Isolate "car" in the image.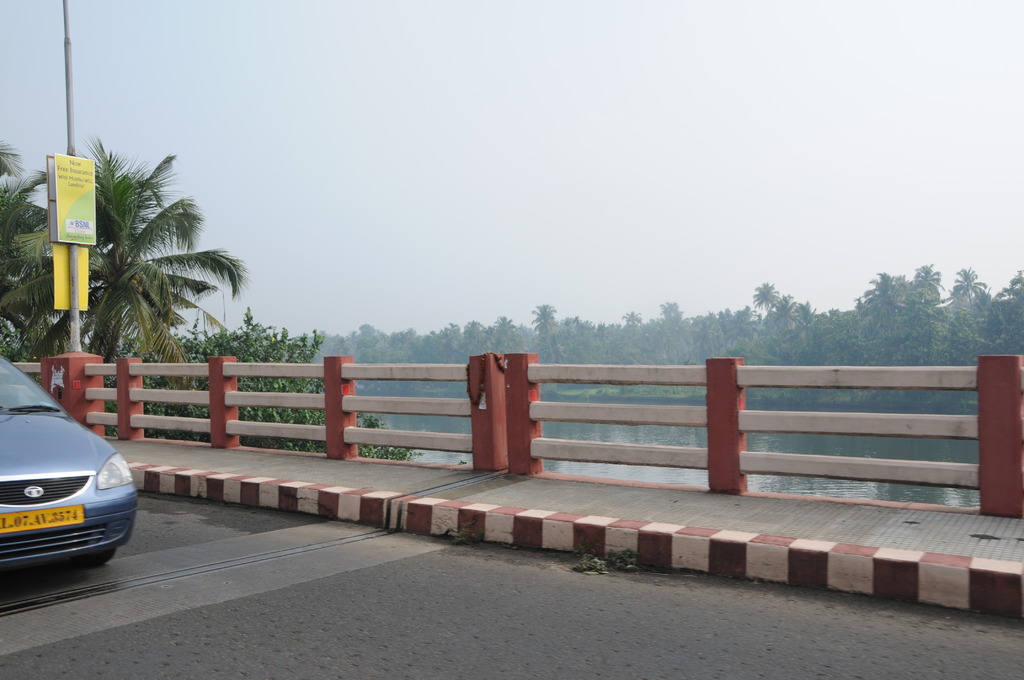
Isolated region: bbox=(5, 362, 145, 594).
